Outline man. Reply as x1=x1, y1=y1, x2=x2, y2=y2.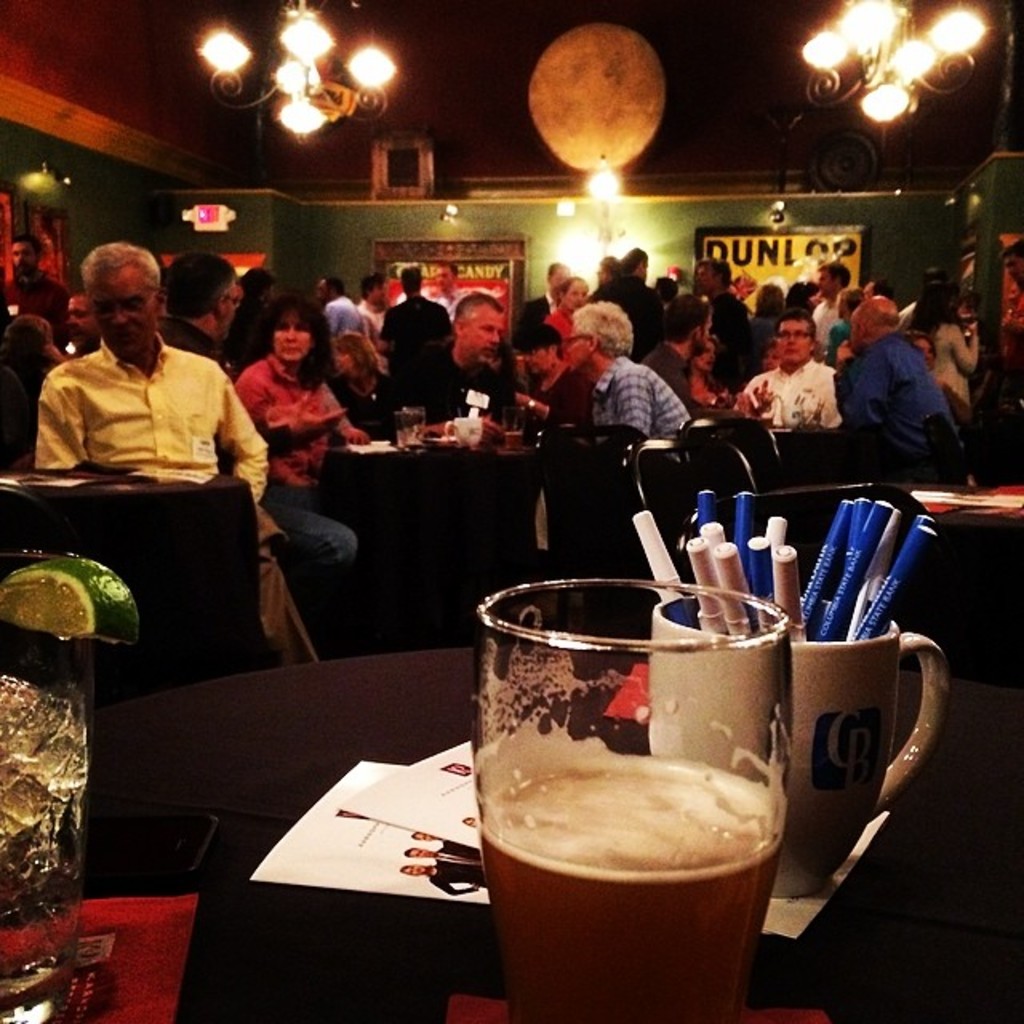
x1=834, y1=294, x2=966, y2=453.
